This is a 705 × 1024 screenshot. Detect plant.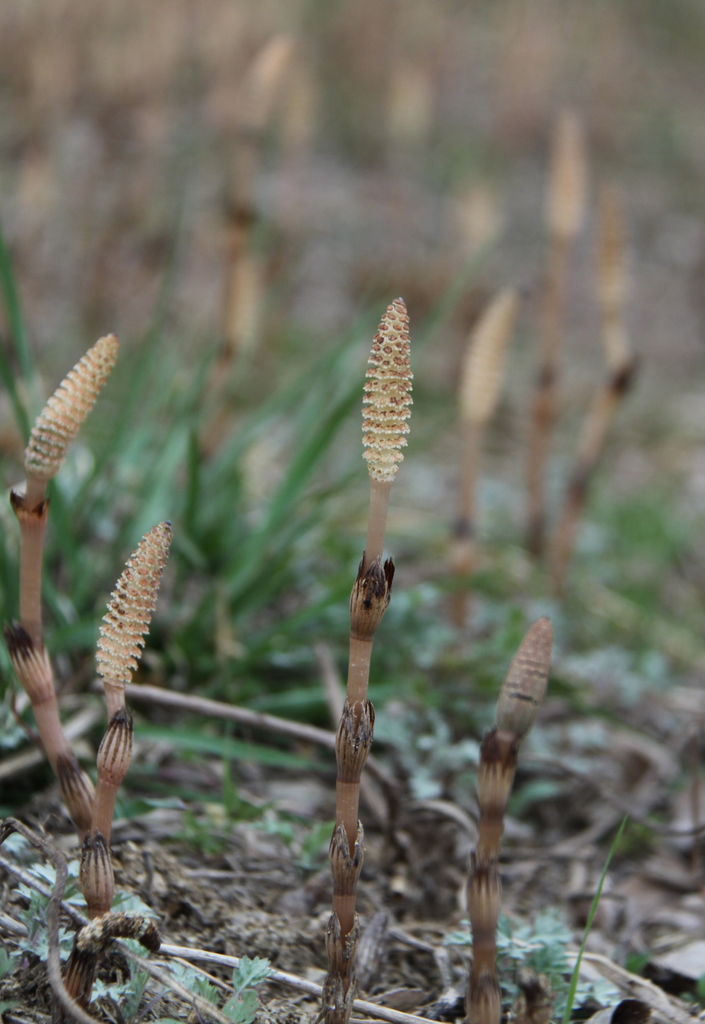
<region>206, 0, 704, 614</region>.
